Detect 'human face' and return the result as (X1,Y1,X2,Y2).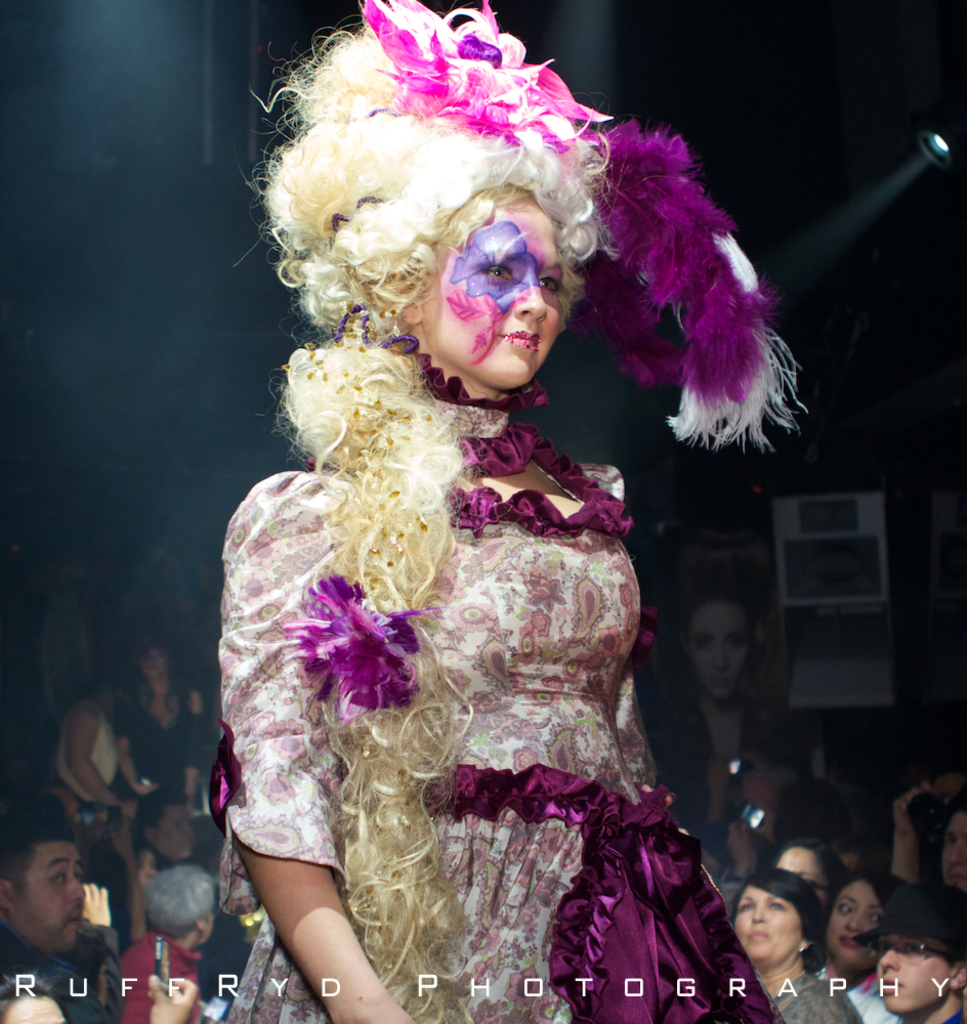
(161,805,193,858).
